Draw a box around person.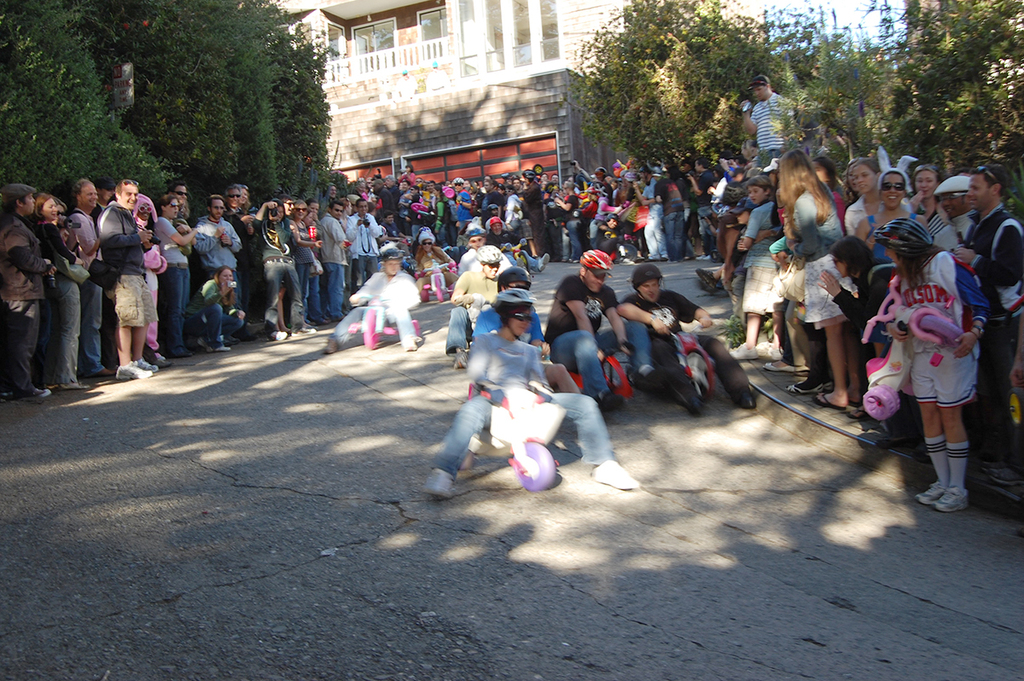
box(361, 233, 412, 358).
